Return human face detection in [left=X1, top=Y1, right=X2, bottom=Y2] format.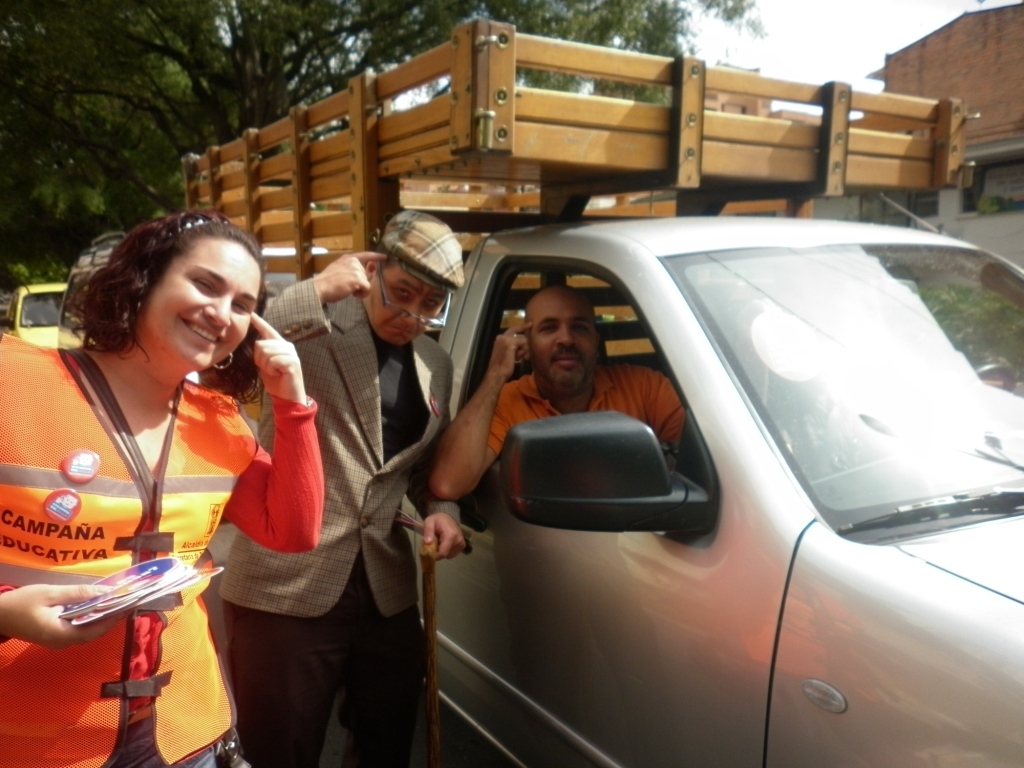
[left=532, top=290, right=601, bottom=391].
